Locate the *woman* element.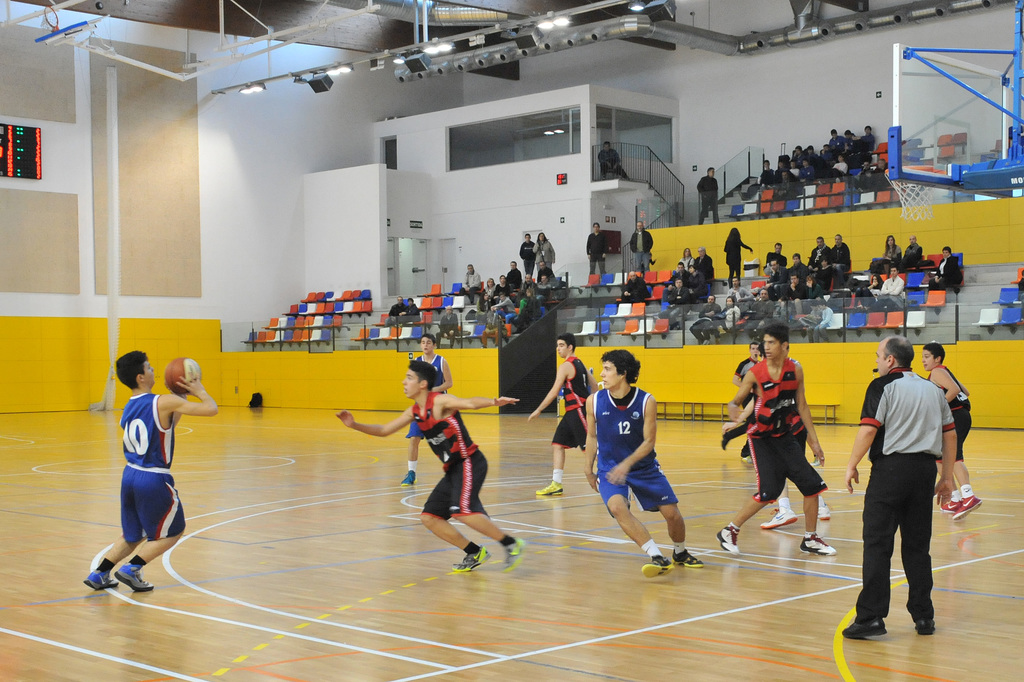
Element bbox: 679/247/698/267.
